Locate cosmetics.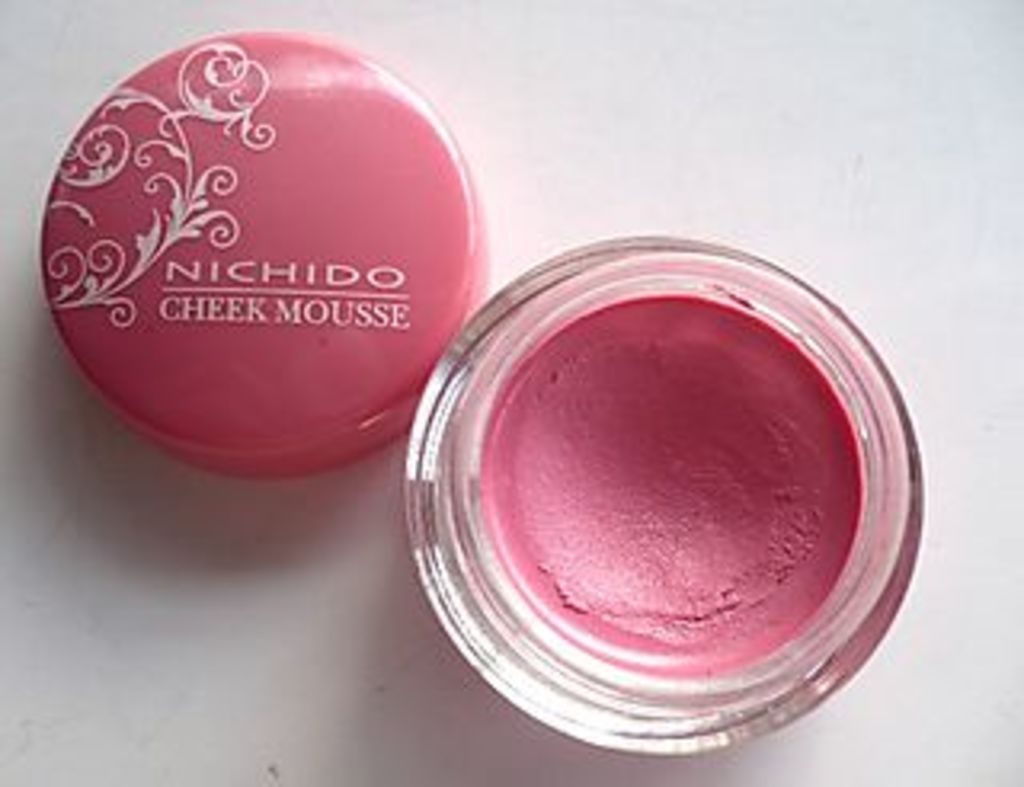
Bounding box: {"x1": 400, "y1": 234, "x2": 928, "y2": 765}.
